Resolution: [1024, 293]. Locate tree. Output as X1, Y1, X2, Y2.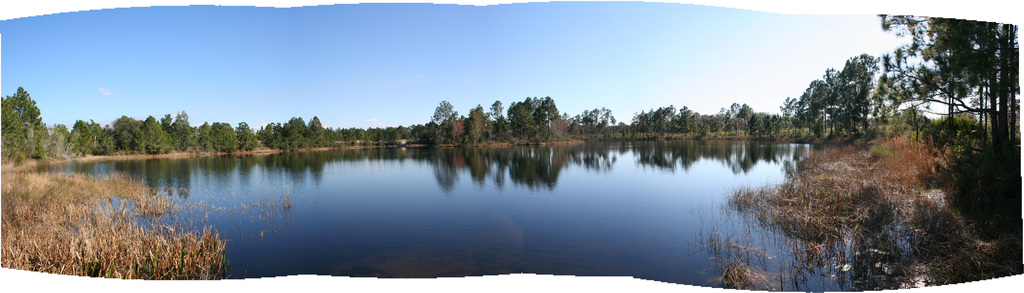
586, 102, 615, 134.
